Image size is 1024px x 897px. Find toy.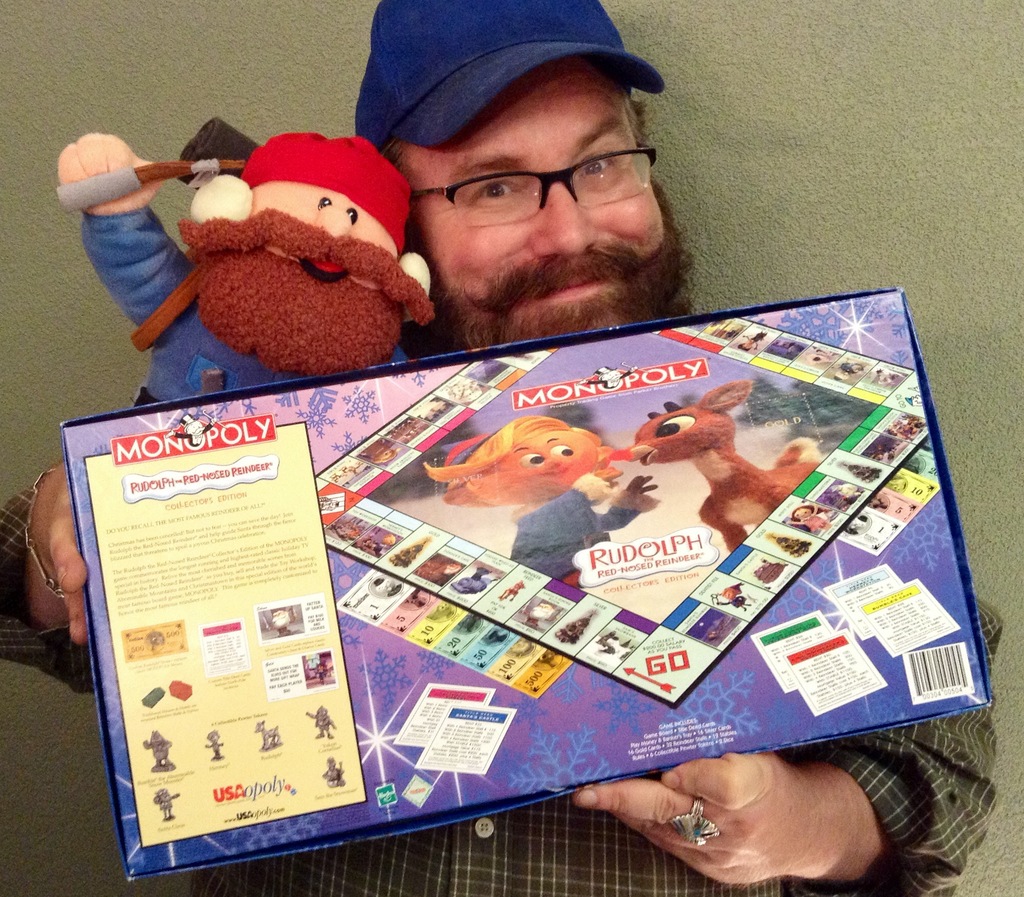
region(826, 475, 863, 509).
